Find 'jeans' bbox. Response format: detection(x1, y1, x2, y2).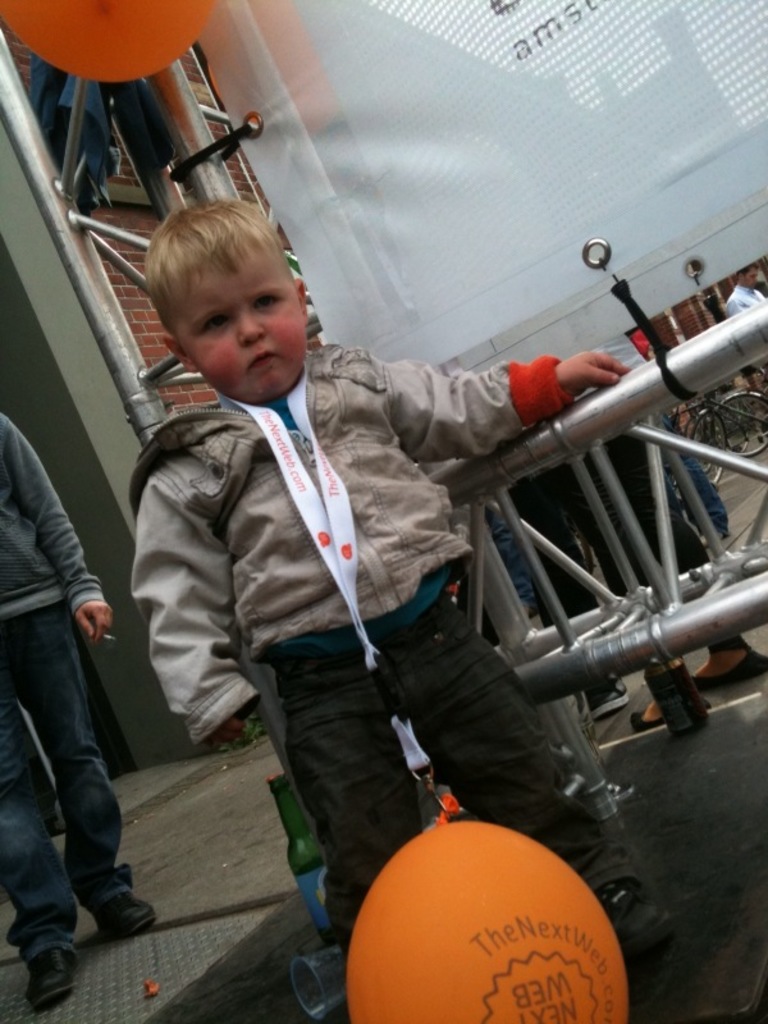
detection(287, 622, 694, 983).
